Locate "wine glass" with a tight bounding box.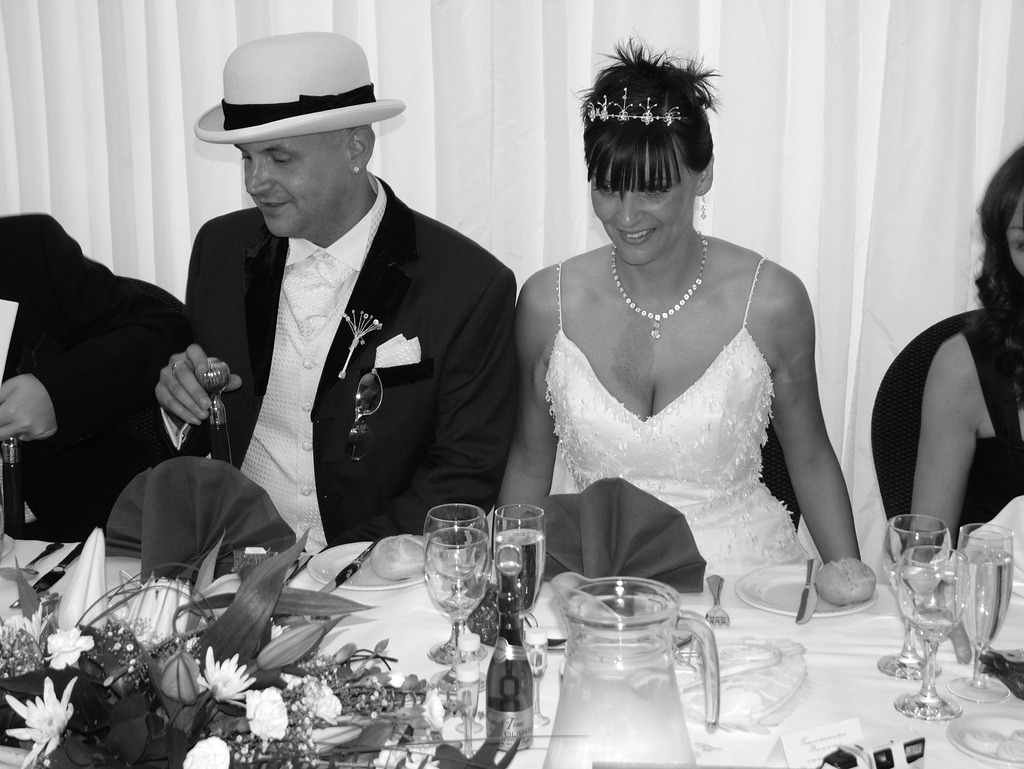
895:544:970:719.
